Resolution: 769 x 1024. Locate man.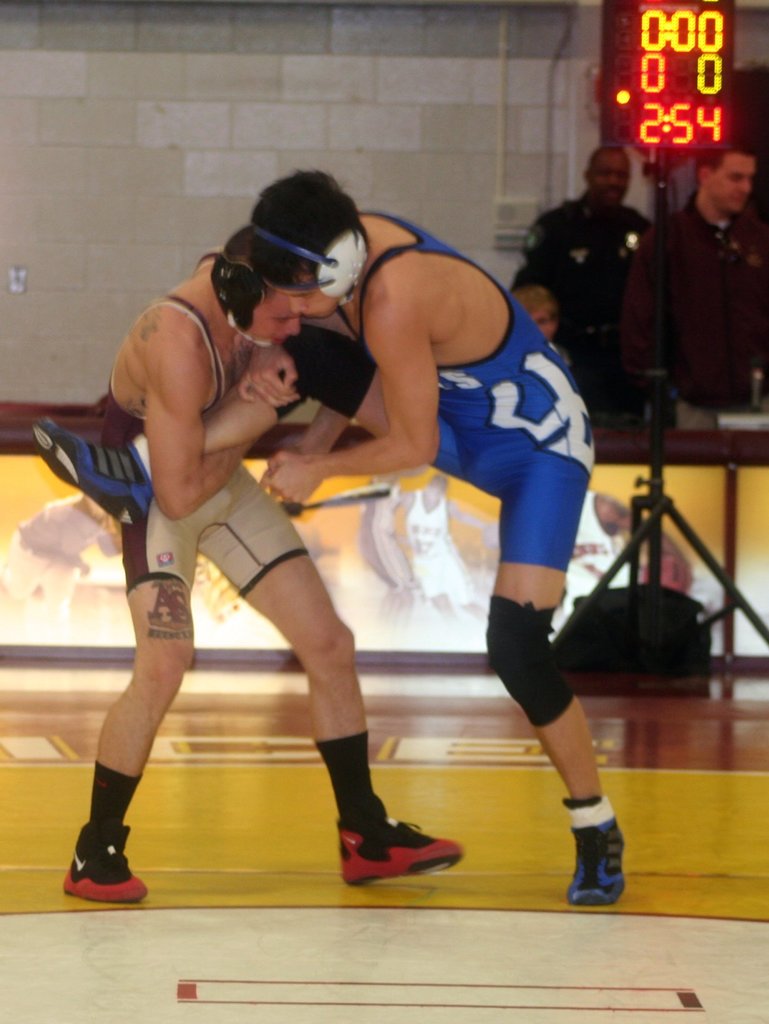
510:287:573:375.
